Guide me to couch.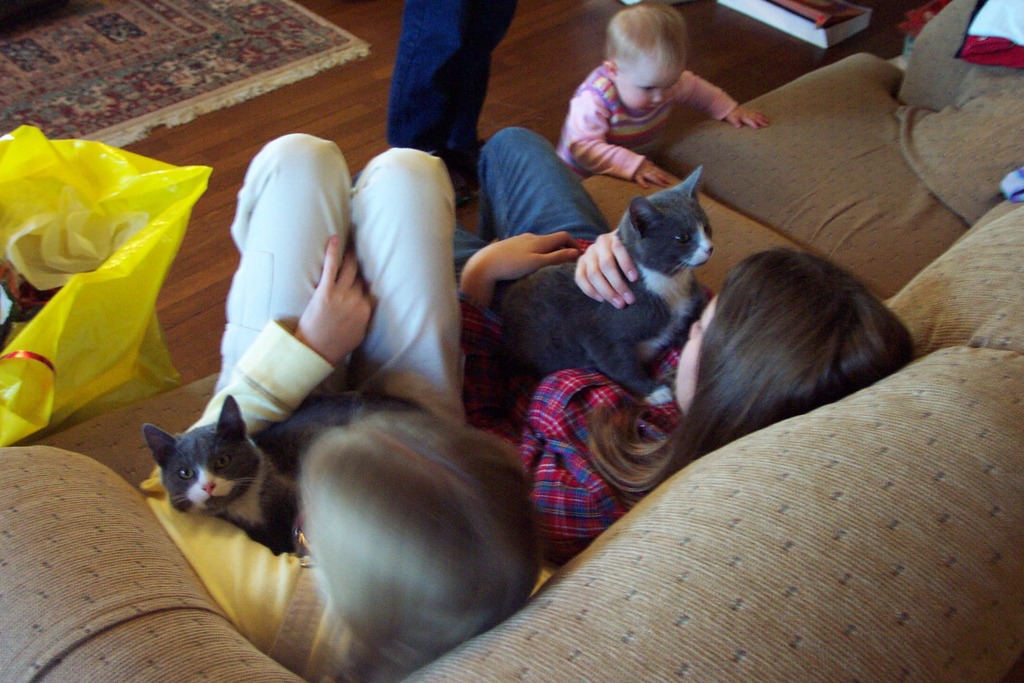
Guidance: [x1=0, y1=46, x2=1023, y2=682].
